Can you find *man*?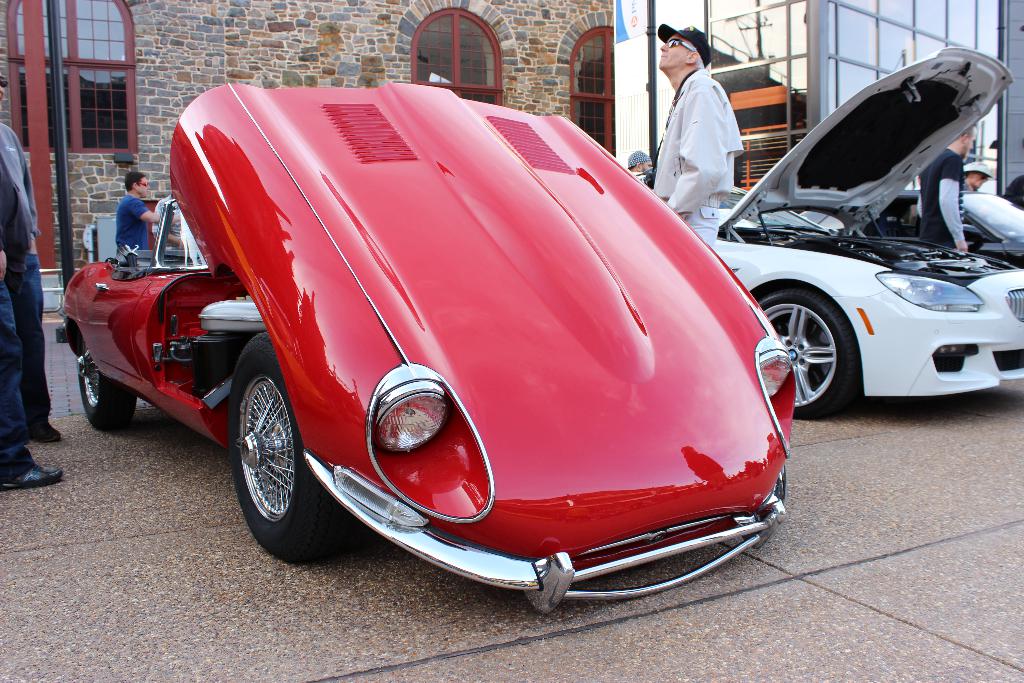
Yes, bounding box: 652/18/746/251.
